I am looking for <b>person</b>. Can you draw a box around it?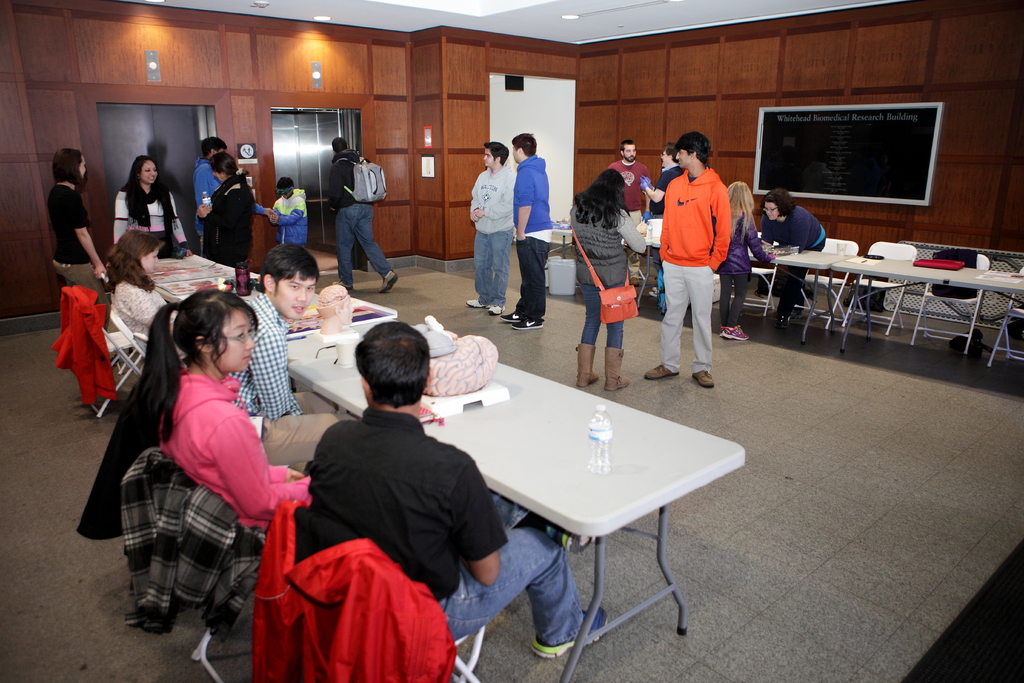
Sure, the bounding box is Rect(46, 138, 113, 311).
